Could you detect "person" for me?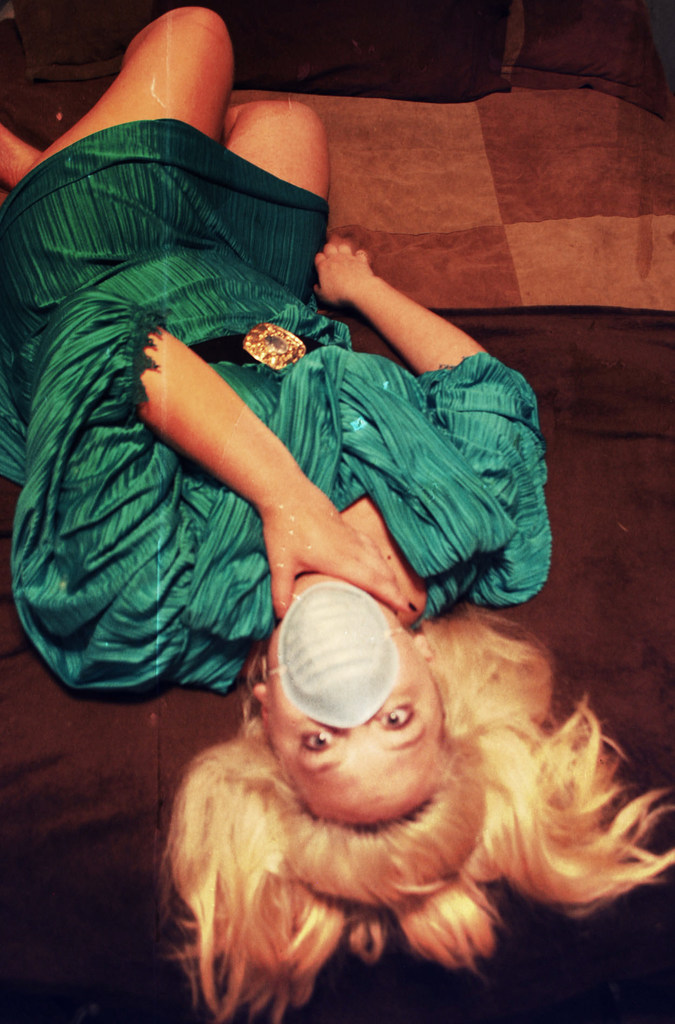
Detection result: x1=85 y1=106 x2=598 y2=1023.
